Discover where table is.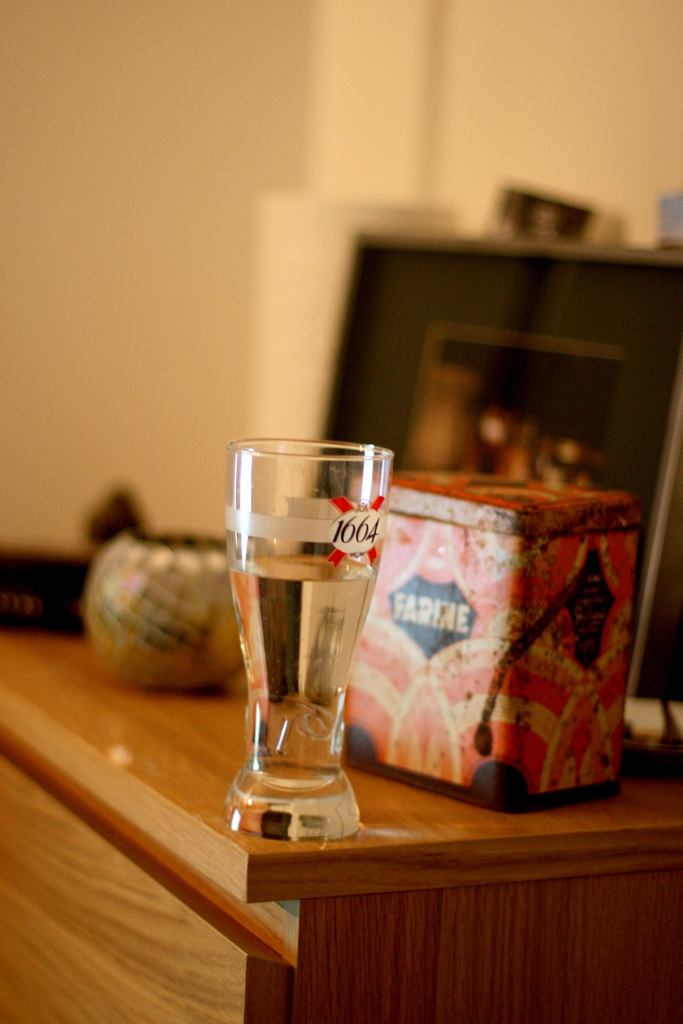
Discovered at detection(30, 404, 650, 955).
